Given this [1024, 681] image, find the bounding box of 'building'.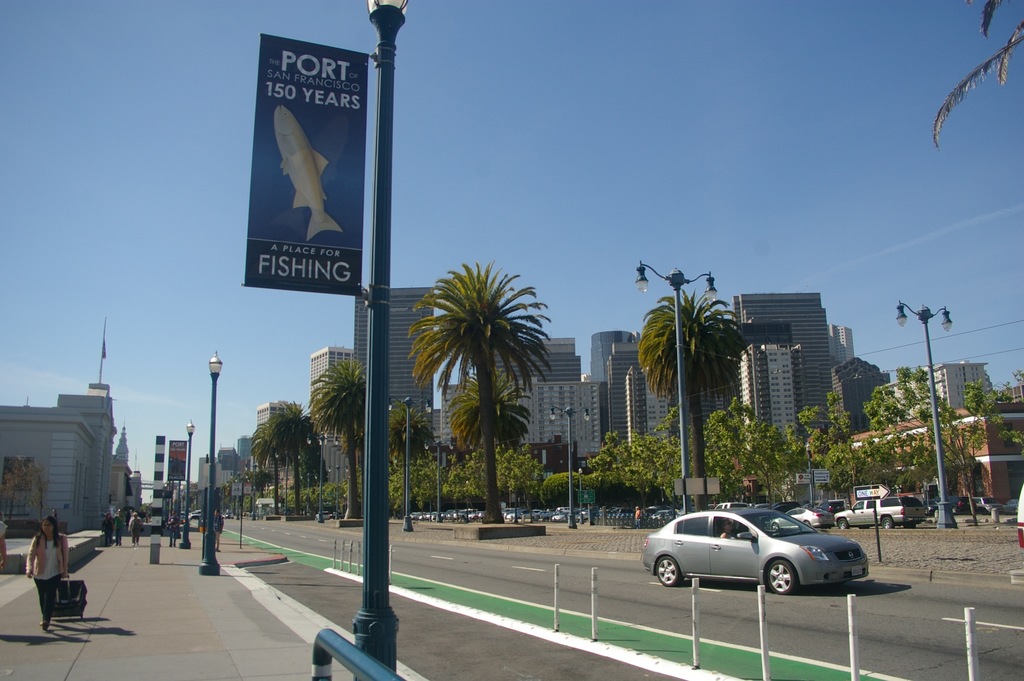
select_region(0, 385, 127, 527).
